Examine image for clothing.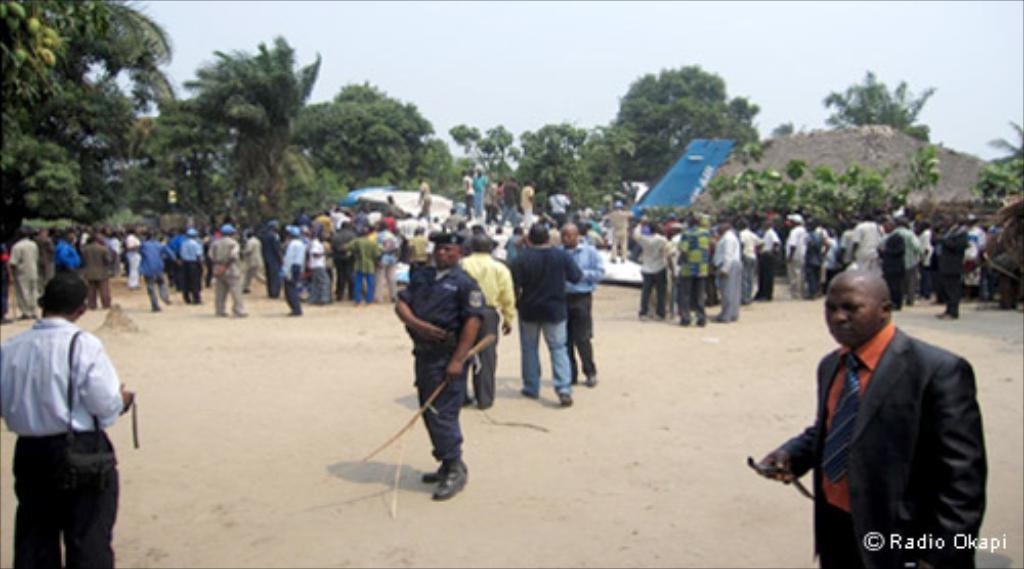
Examination result: 801/225/829/289.
